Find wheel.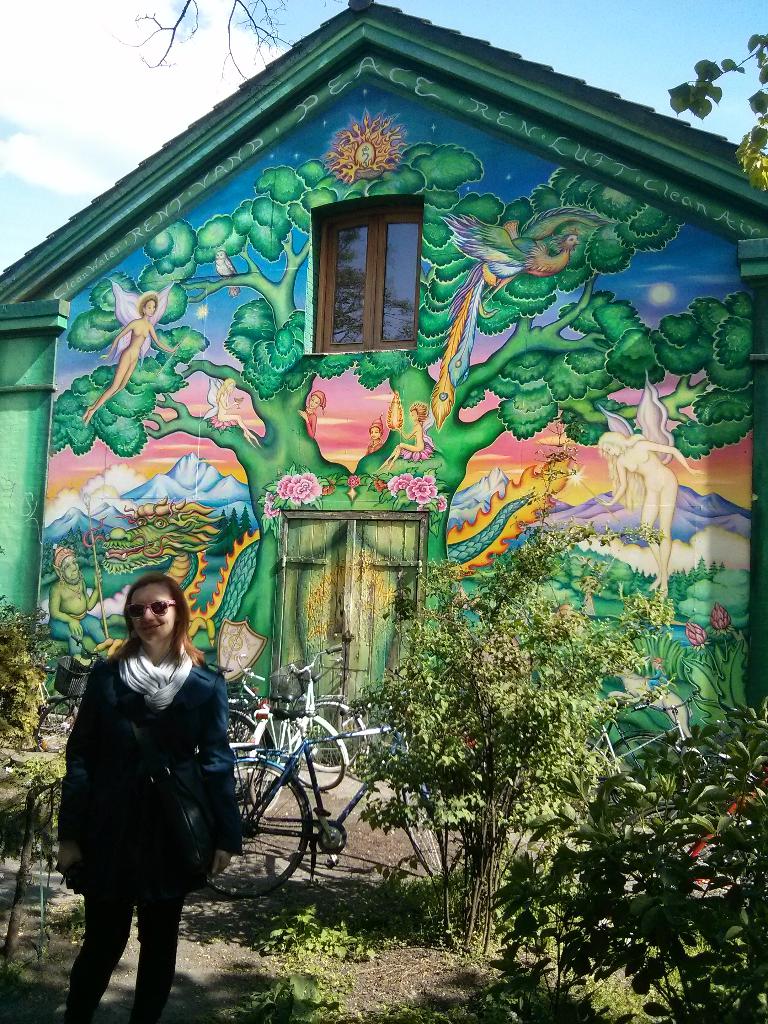
select_region(203, 761, 312, 899).
